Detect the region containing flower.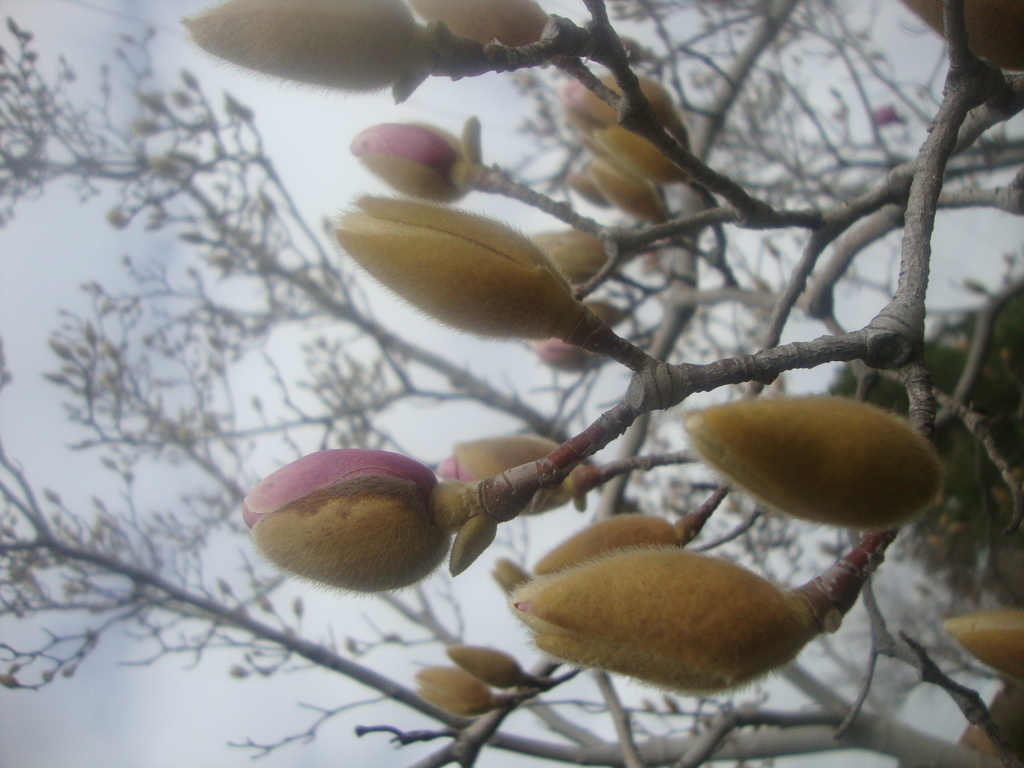
412 0 555 69.
